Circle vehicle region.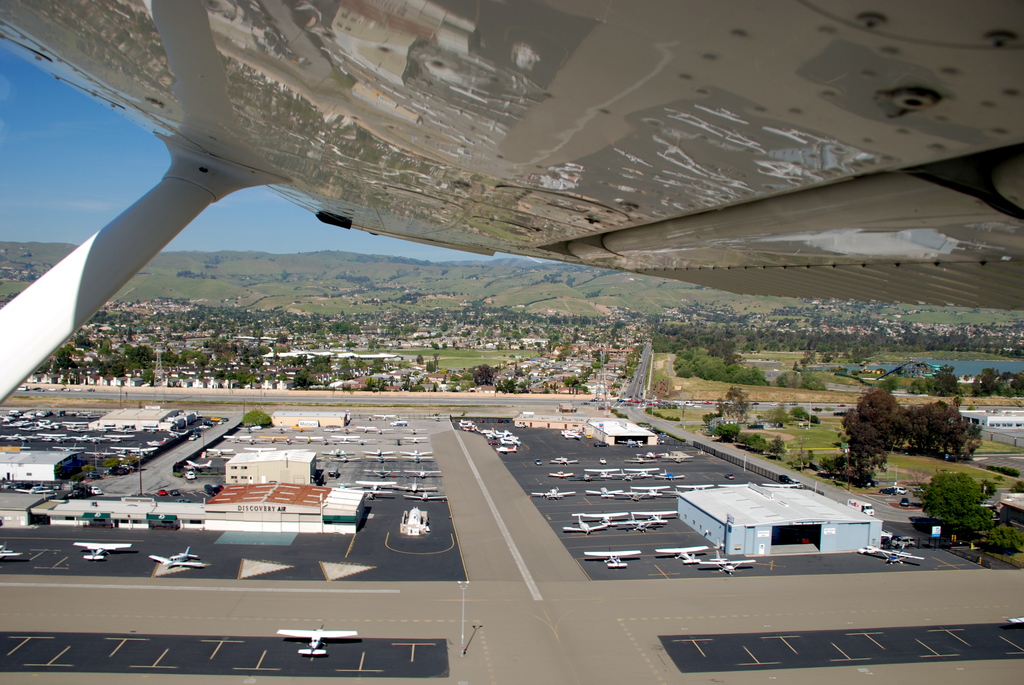
Region: bbox=[632, 510, 684, 526].
